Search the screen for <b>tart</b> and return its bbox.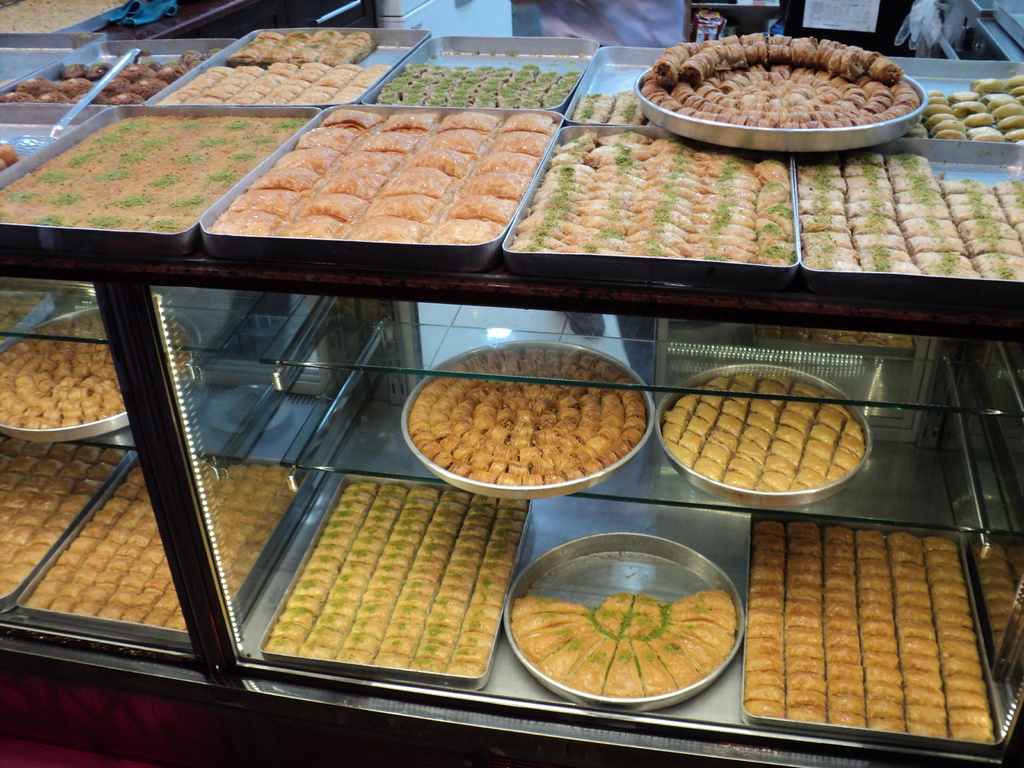
Found: <box>641,32,915,146</box>.
